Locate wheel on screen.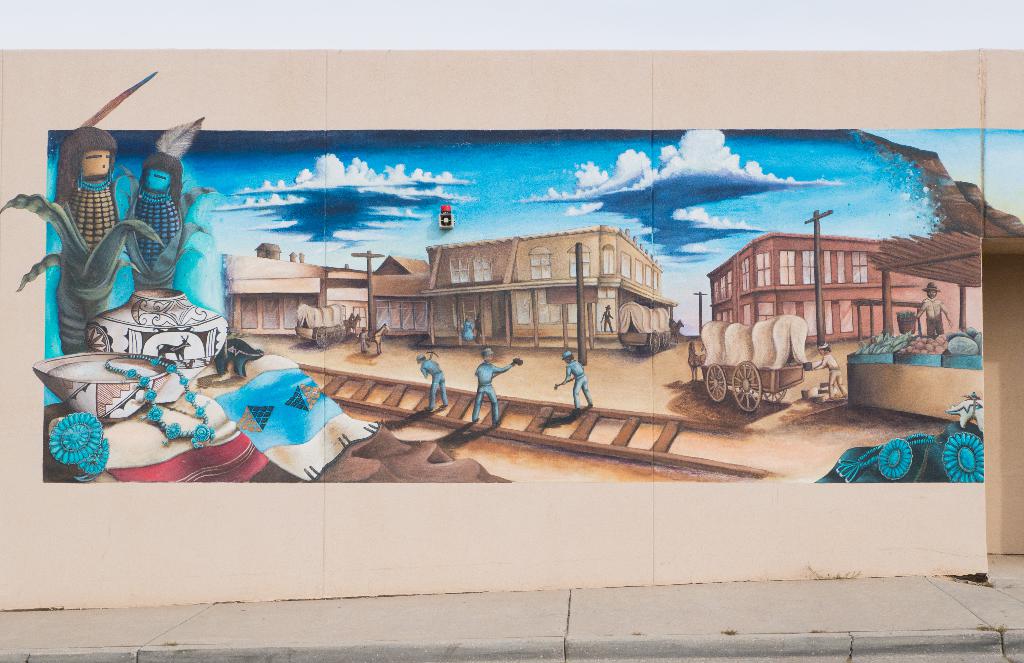
On screen at 758/385/789/406.
